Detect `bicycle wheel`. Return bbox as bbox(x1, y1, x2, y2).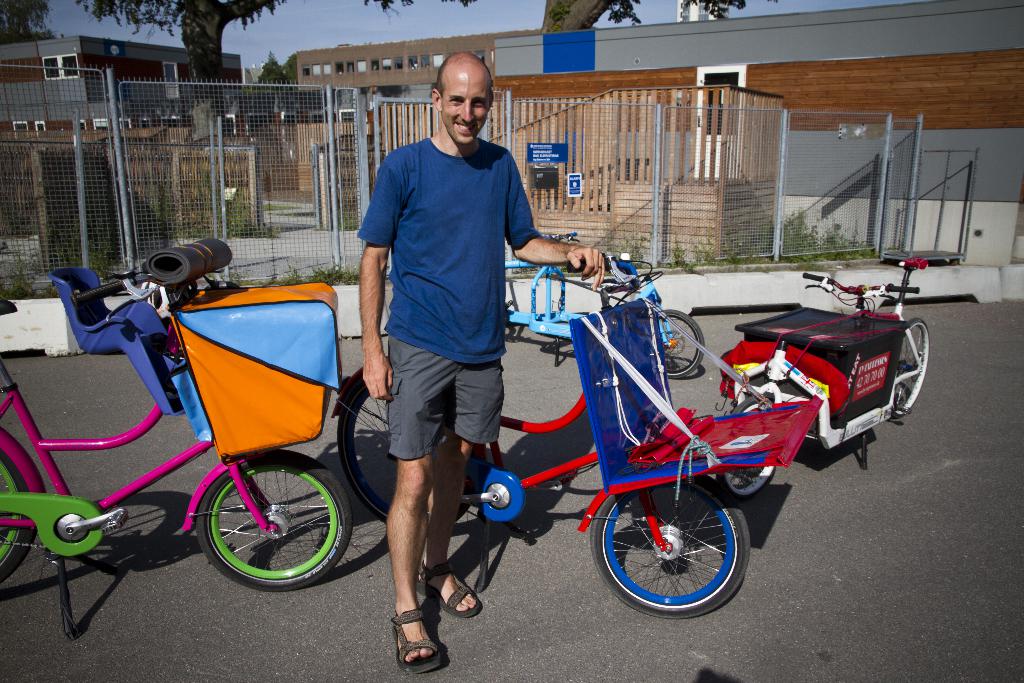
bbox(334, 369, 480, 542).
